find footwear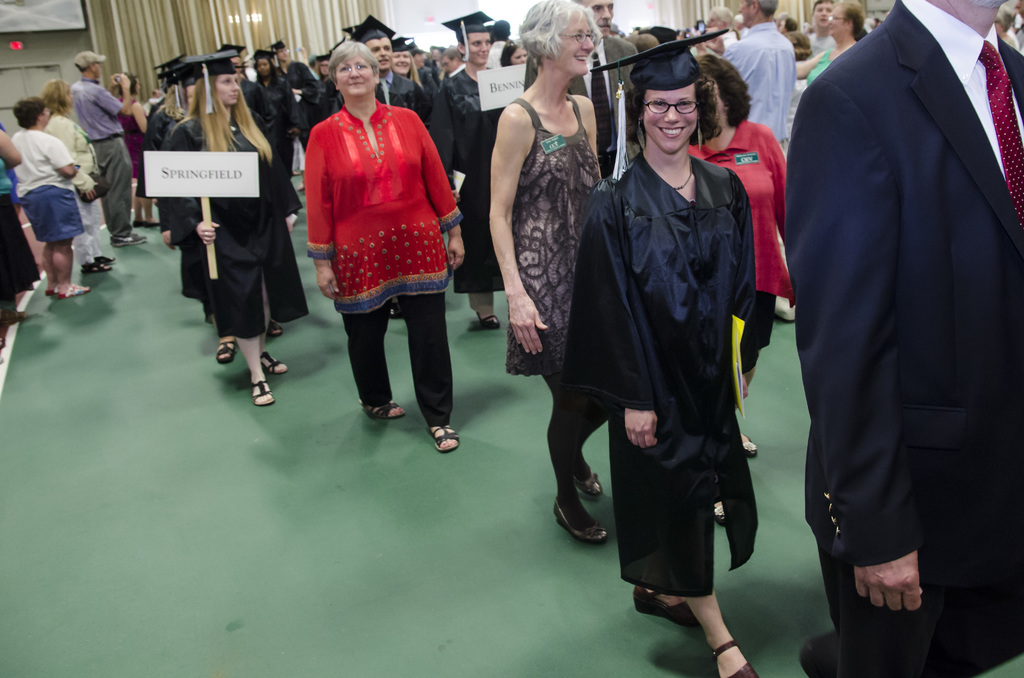
select_region(483, 315, 498, 328)
